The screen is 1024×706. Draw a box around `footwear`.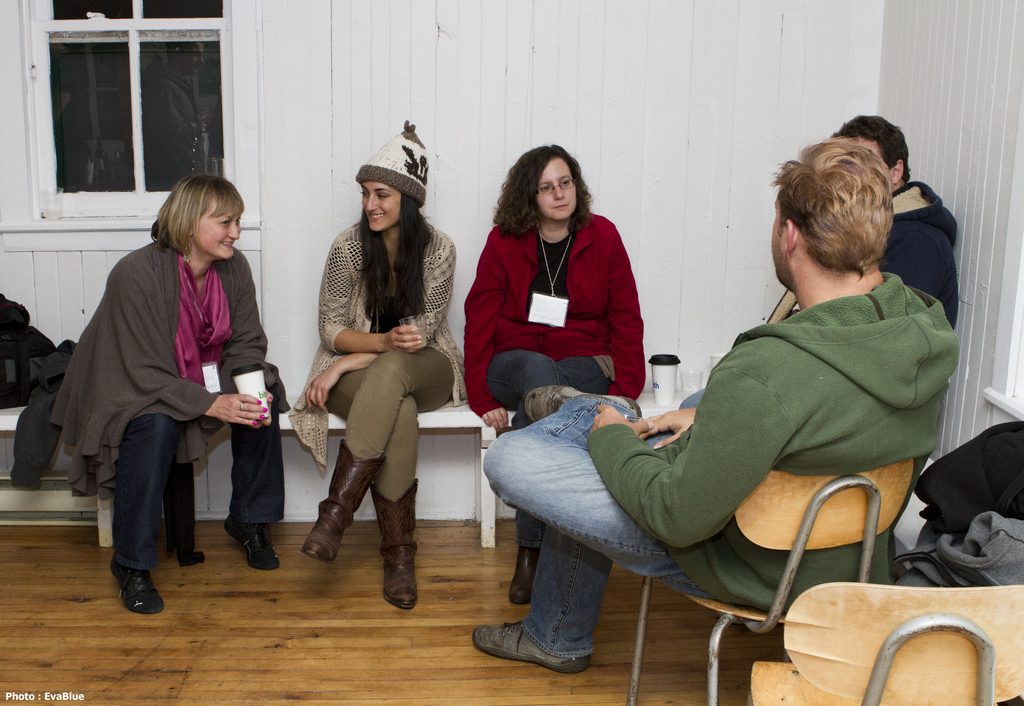
364 485 422 611.
